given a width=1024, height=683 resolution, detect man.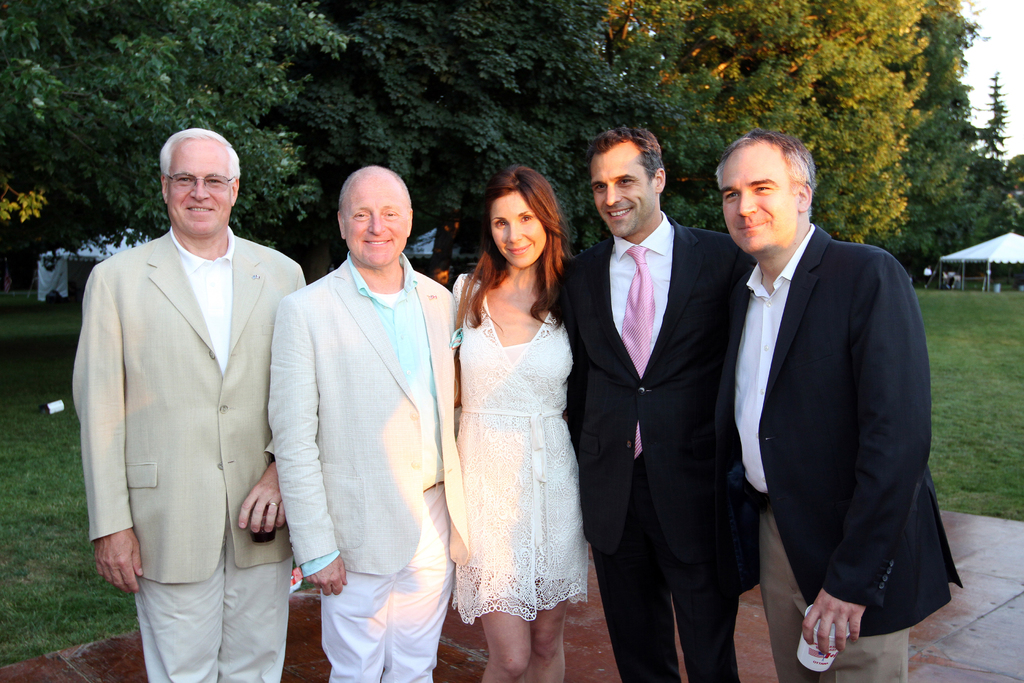
{"left": 695, "top": 114, "right": 950, "bottom": 671}.
